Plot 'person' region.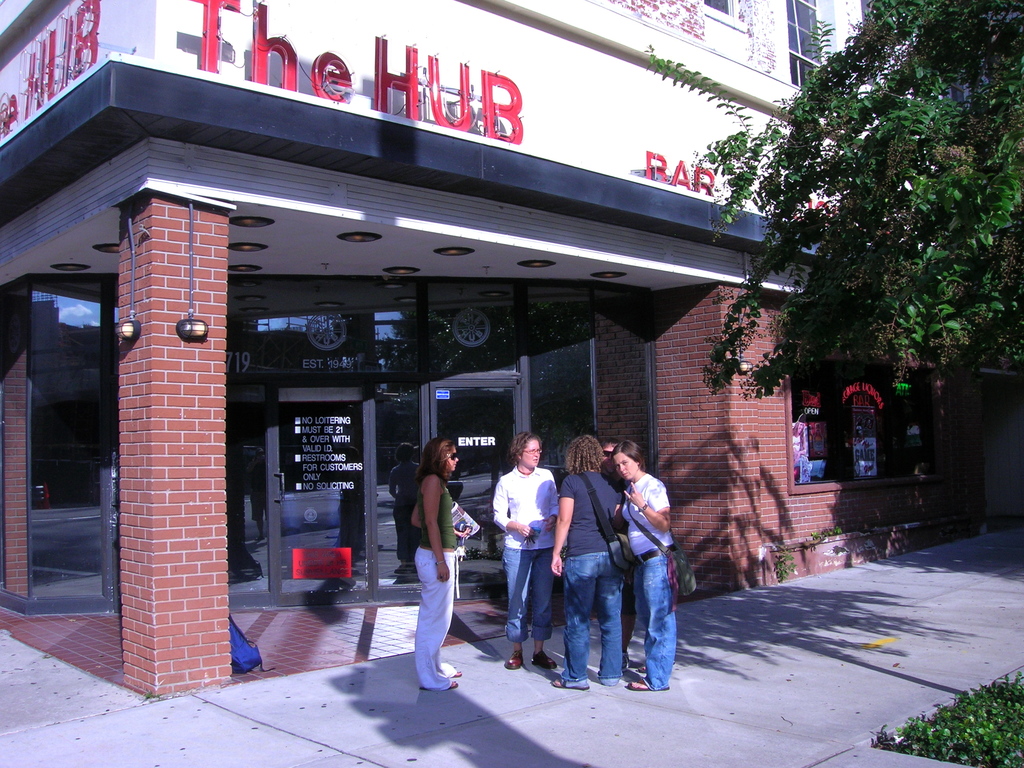
Plotted at l=595, t=442, r=625, b=495.
